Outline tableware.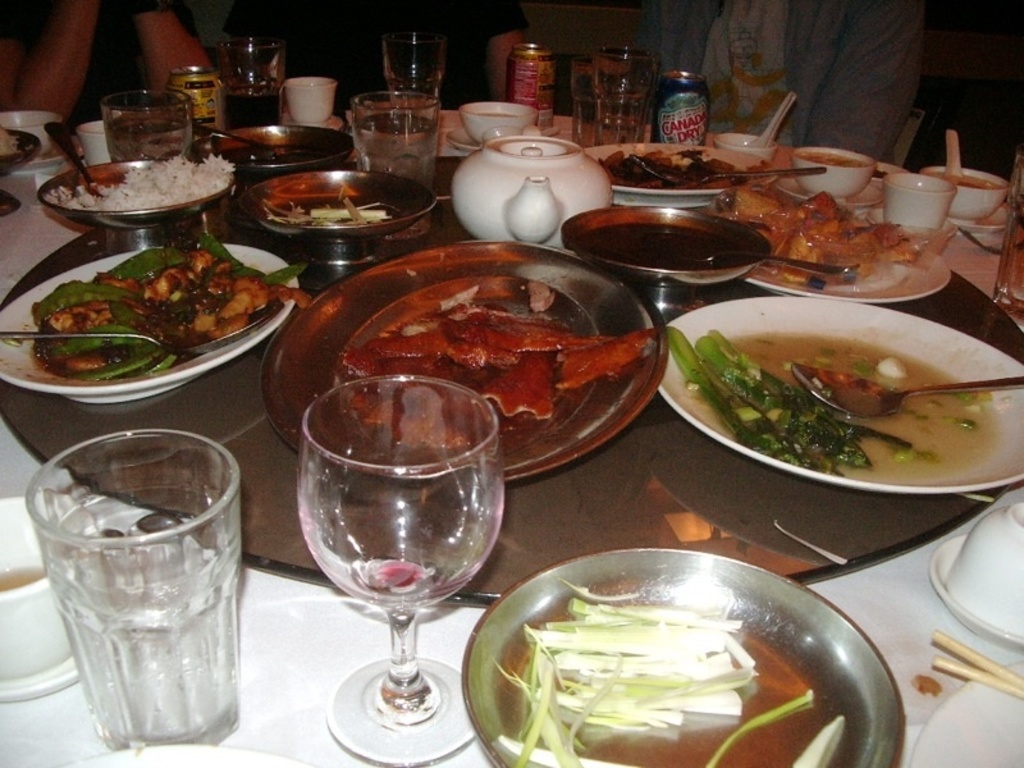
Outline: [x1=568, y1=51, x2=602, y2=143].
